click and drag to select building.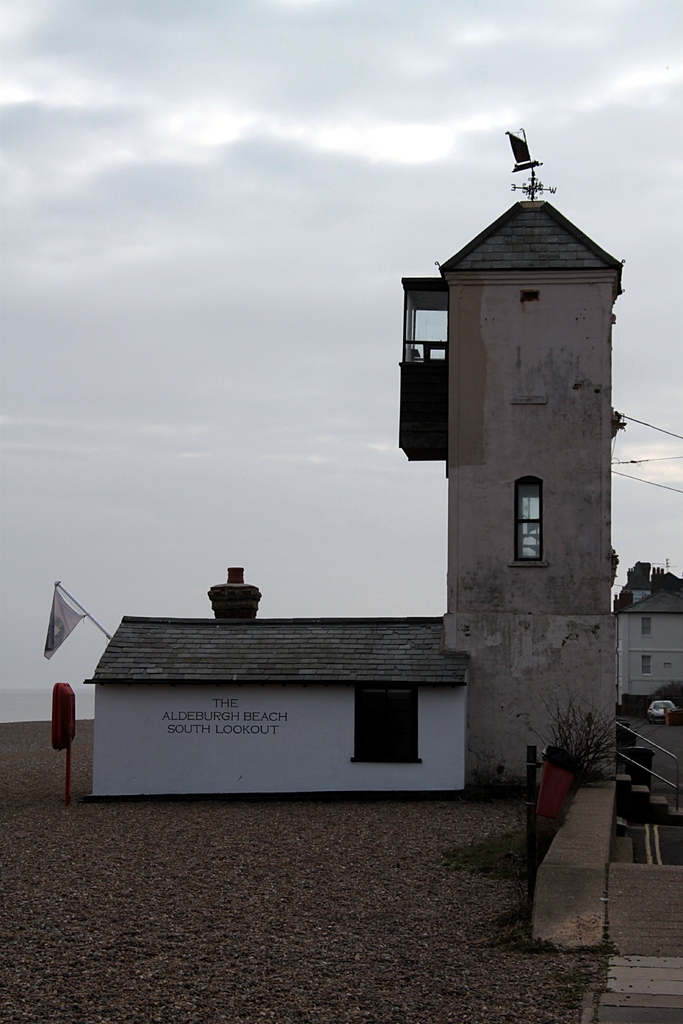
Selection: rect(89, 204, 627, 801).
